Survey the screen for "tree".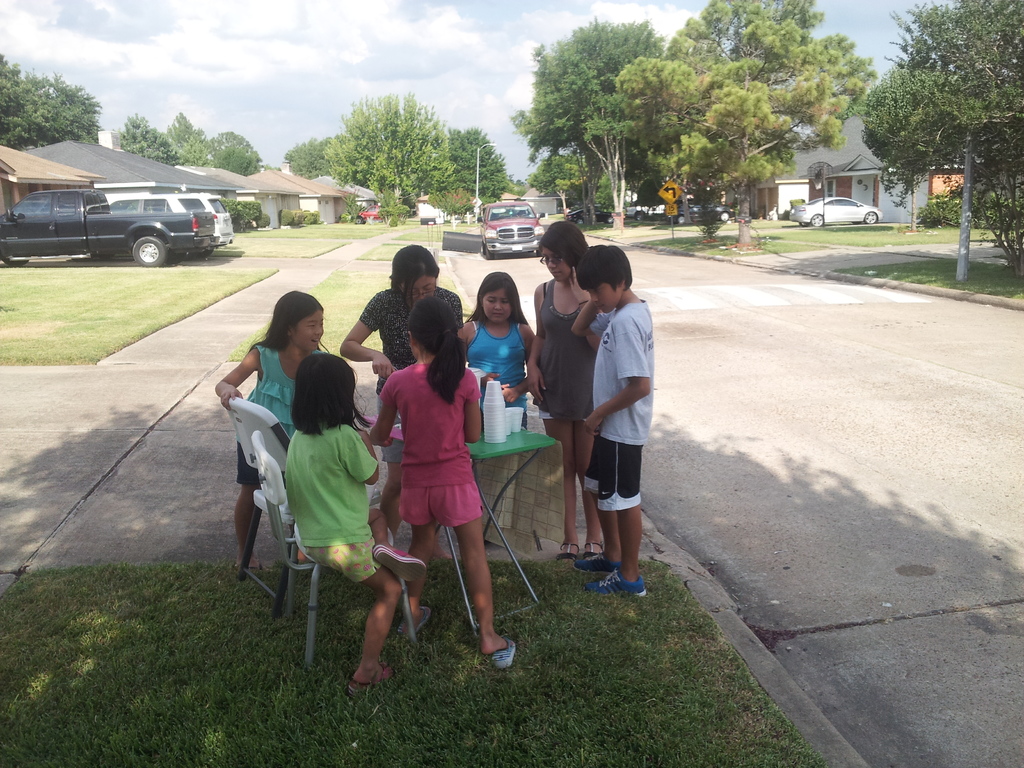
Survey found: (left=0, top=53, right=102, bottom=147).
